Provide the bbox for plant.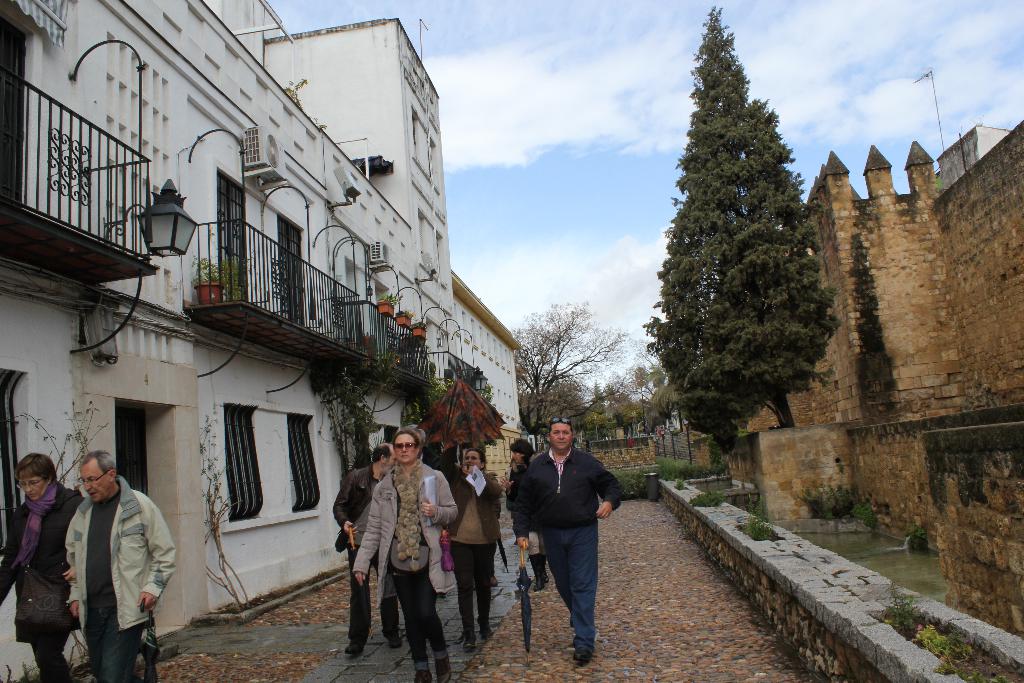
bbox(0, 654, 44, 682).
